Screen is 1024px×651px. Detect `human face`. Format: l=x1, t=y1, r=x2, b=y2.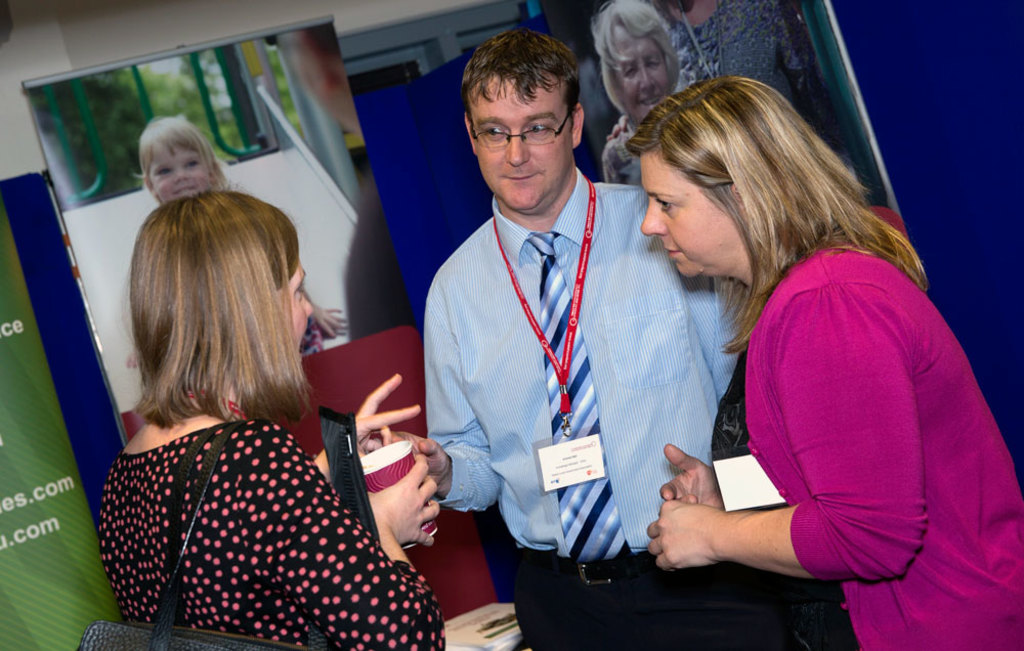
l=464, t=74, r=573, b=213.
